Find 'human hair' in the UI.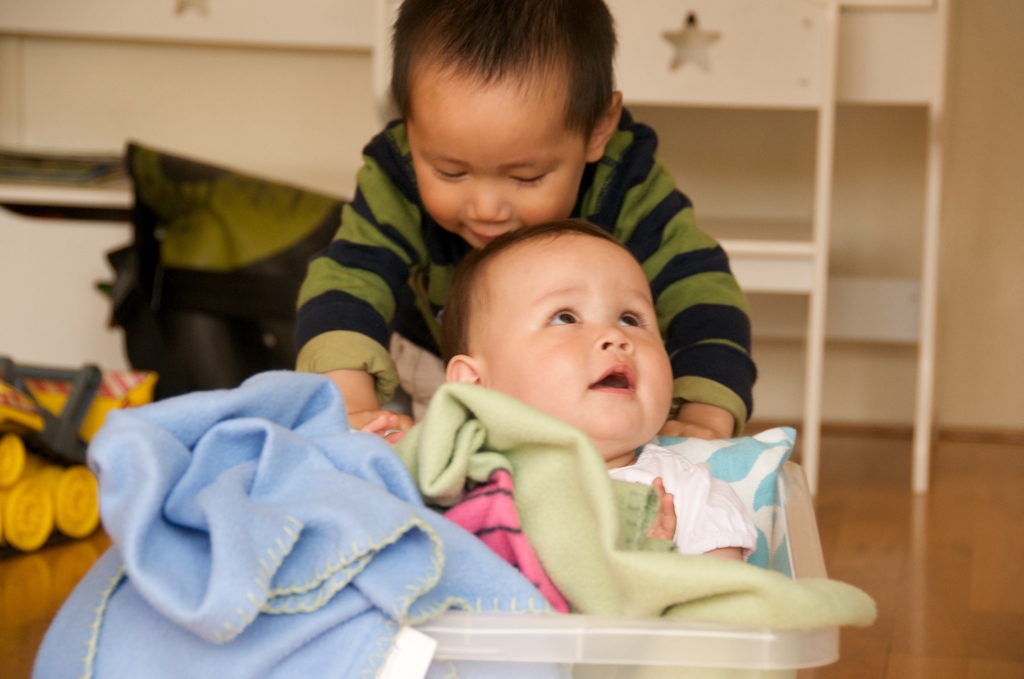
UI element at Rect(381, 14, 626, 143).
